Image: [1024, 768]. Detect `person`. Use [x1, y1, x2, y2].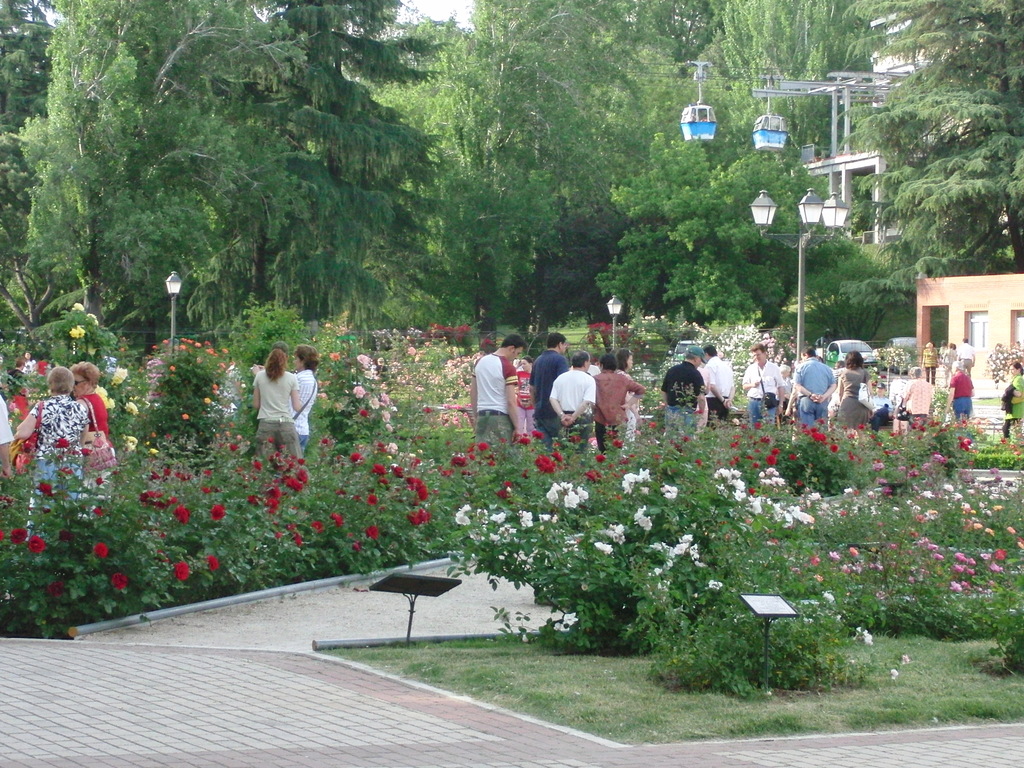
[656, 347, 710, 444].
